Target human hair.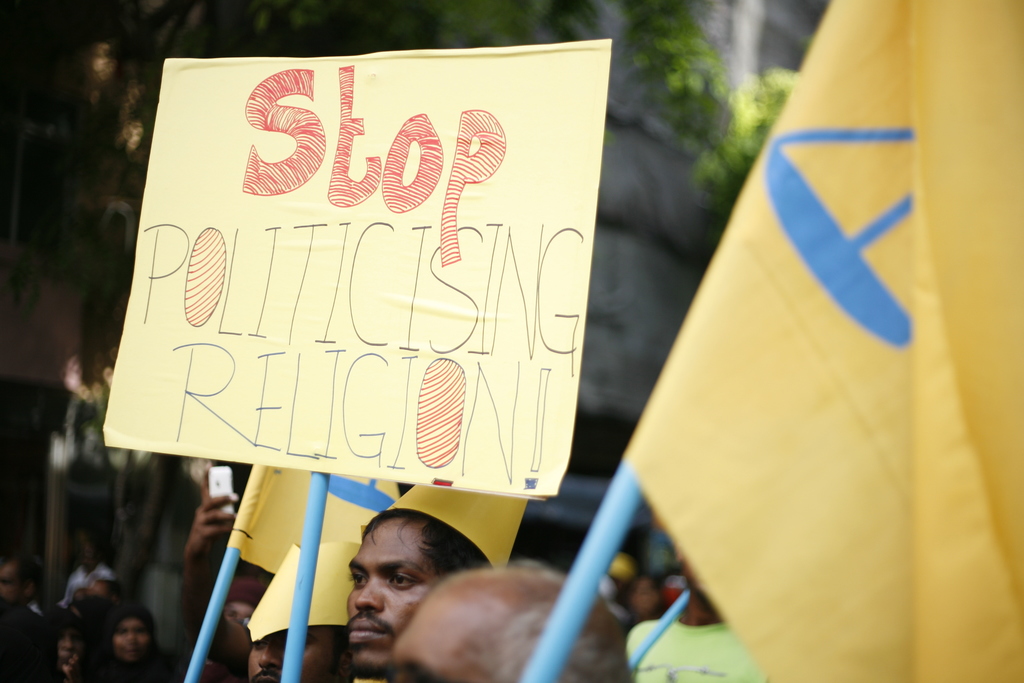
Target region: rect(338, 509, 480, 643).
